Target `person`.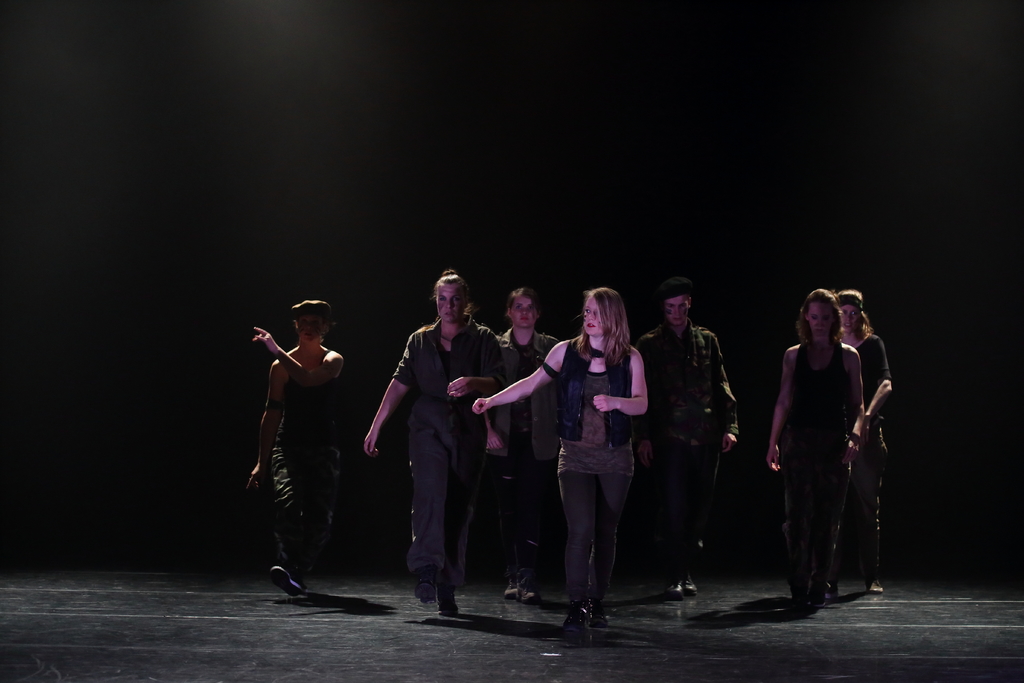
Target region: bbox=(826, 288, 890, 605).
